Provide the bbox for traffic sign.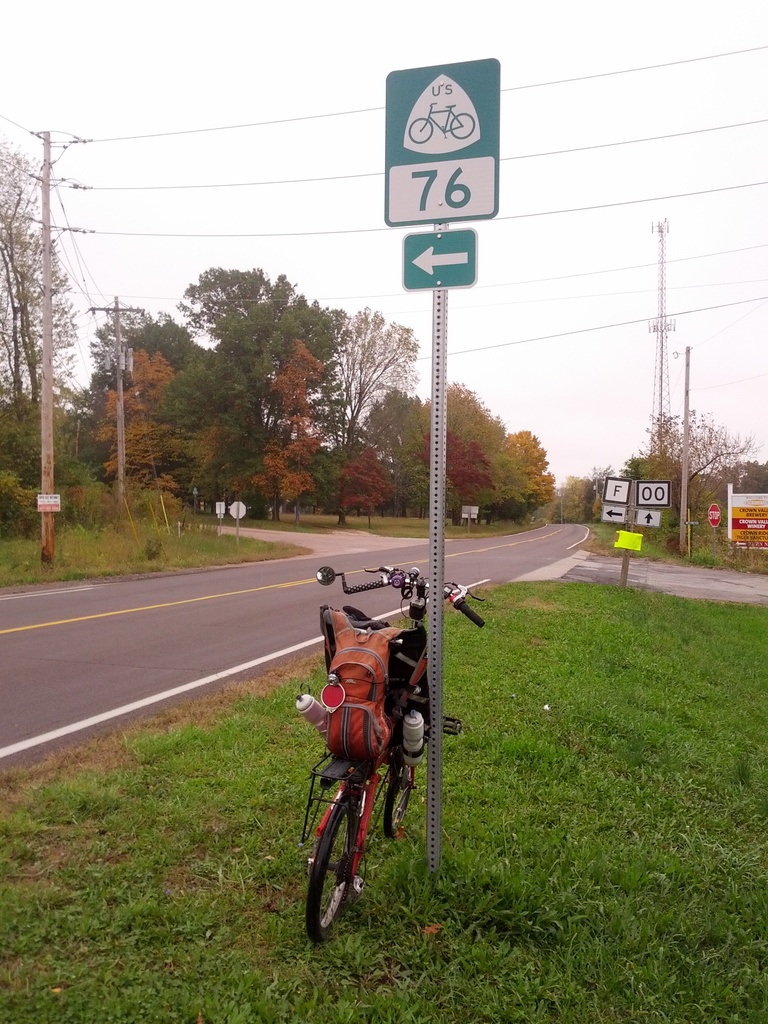
crop(600, 505, 626, 522).
